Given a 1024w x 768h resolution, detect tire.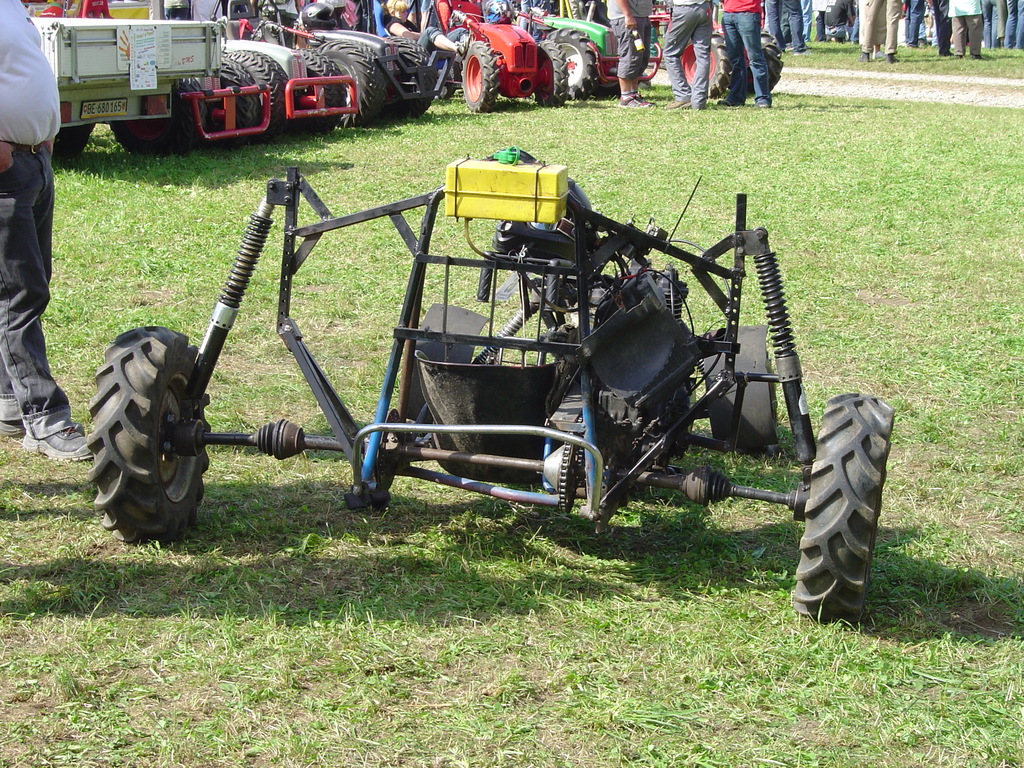
<region>113, 74, 205, 151</region>.
